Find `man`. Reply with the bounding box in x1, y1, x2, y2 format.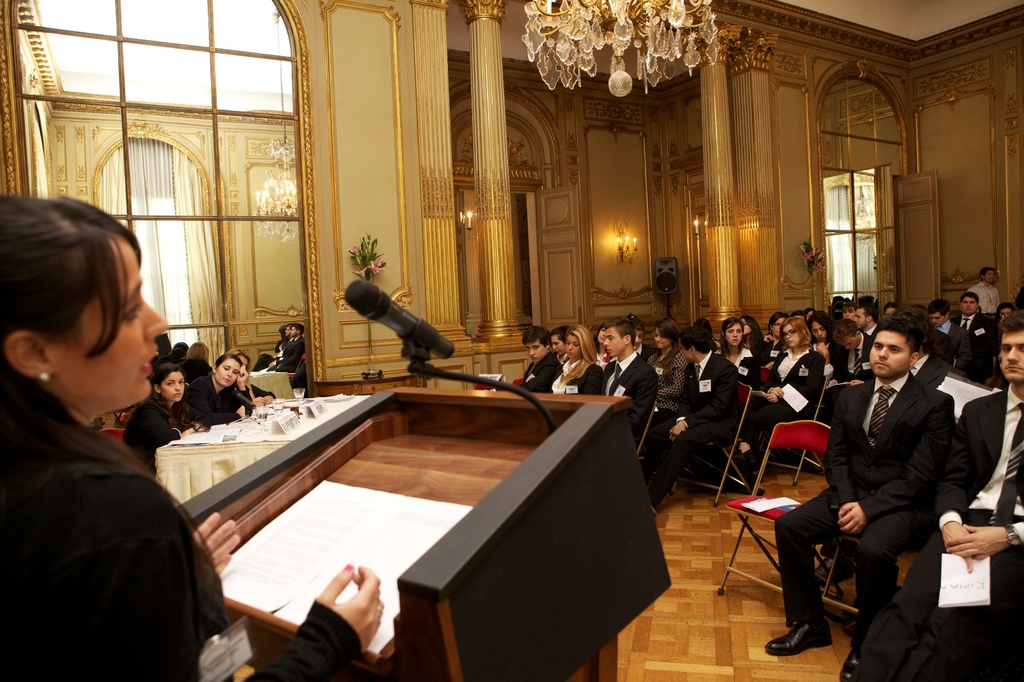
597, 312, 659, 432.
